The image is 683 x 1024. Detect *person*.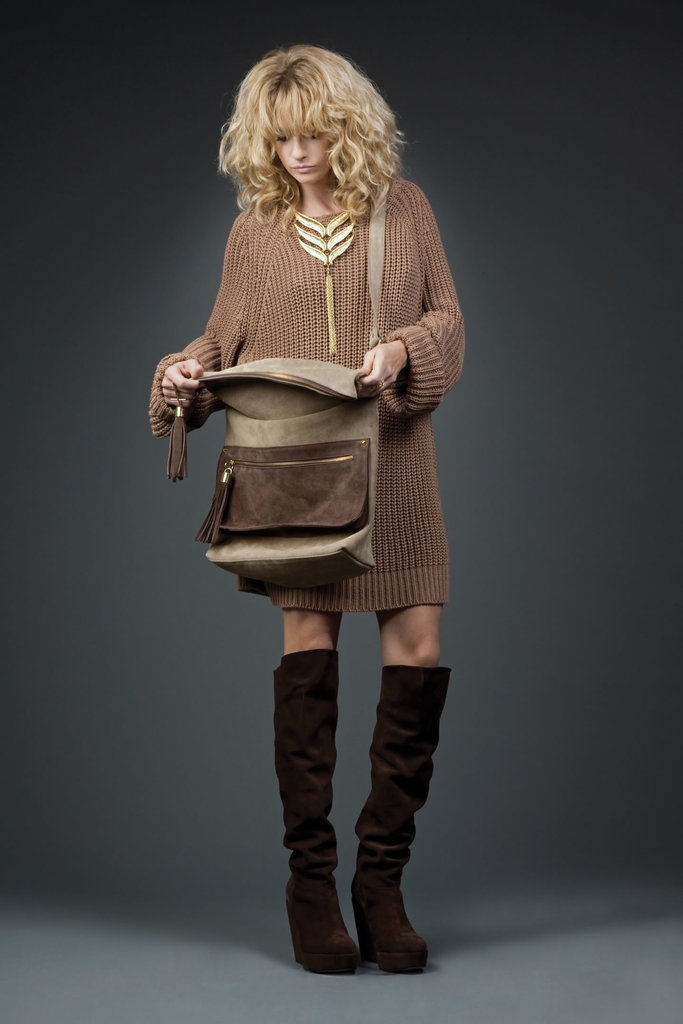
Detection: select_region(146, 40, 463, 974).
